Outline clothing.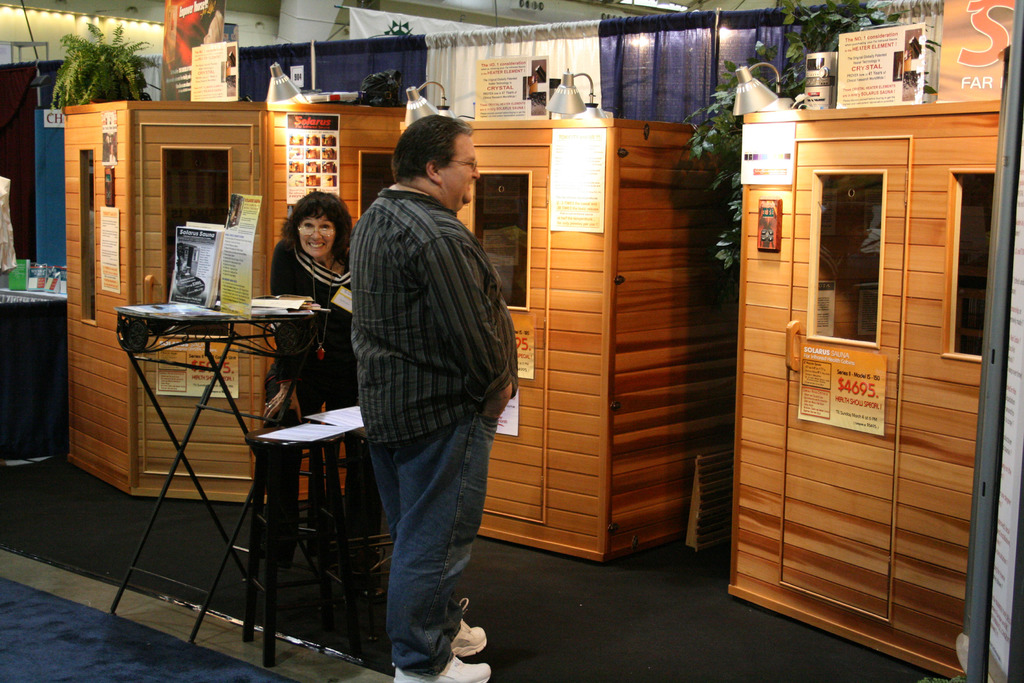
Outline: [346, 179, 517, 667].
